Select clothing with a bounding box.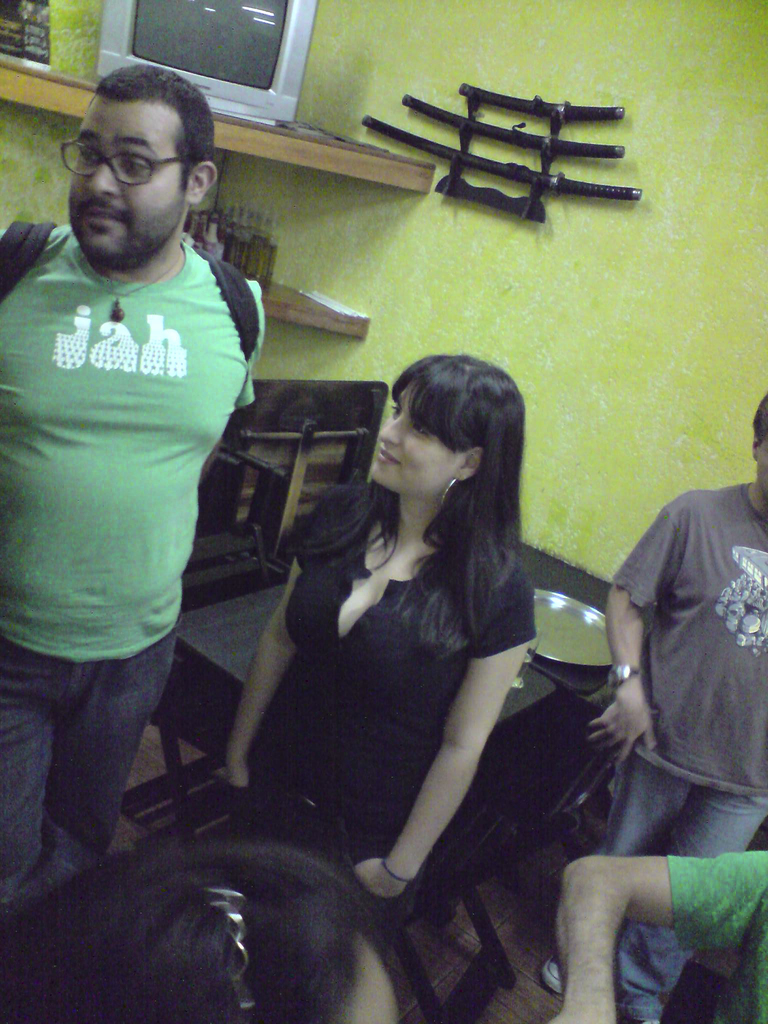
{"left": 230, "top": 492, "right": 536, "bottom": 905}.
